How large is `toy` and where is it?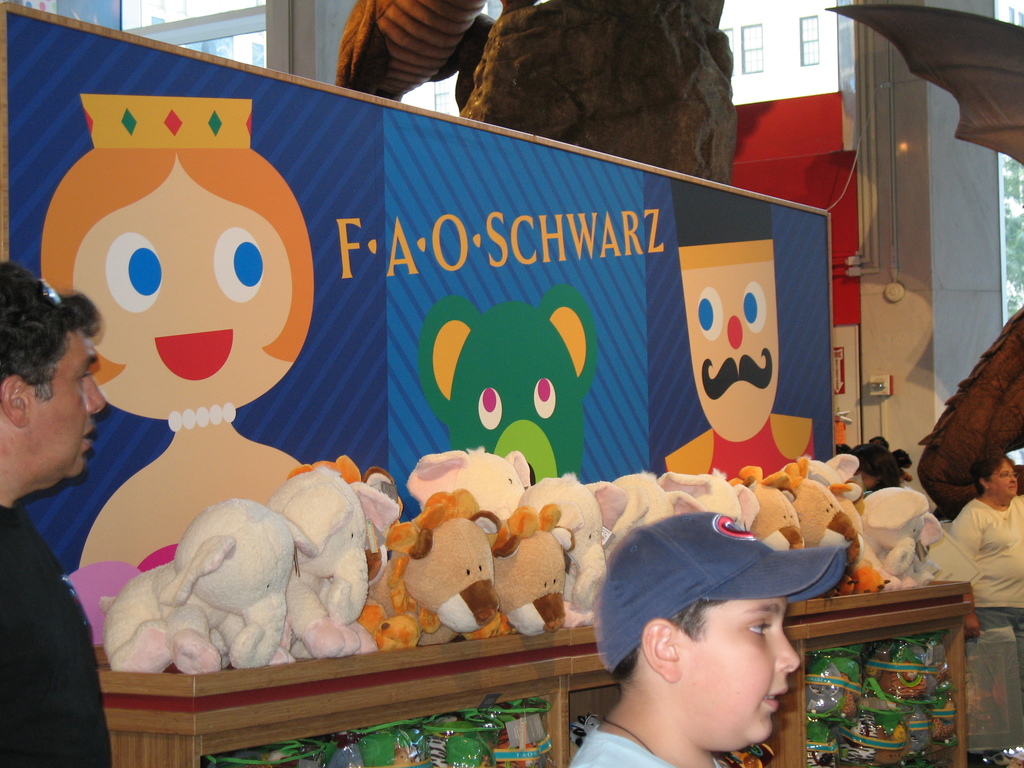
Bounding box: (419, 285, 598, 488).
